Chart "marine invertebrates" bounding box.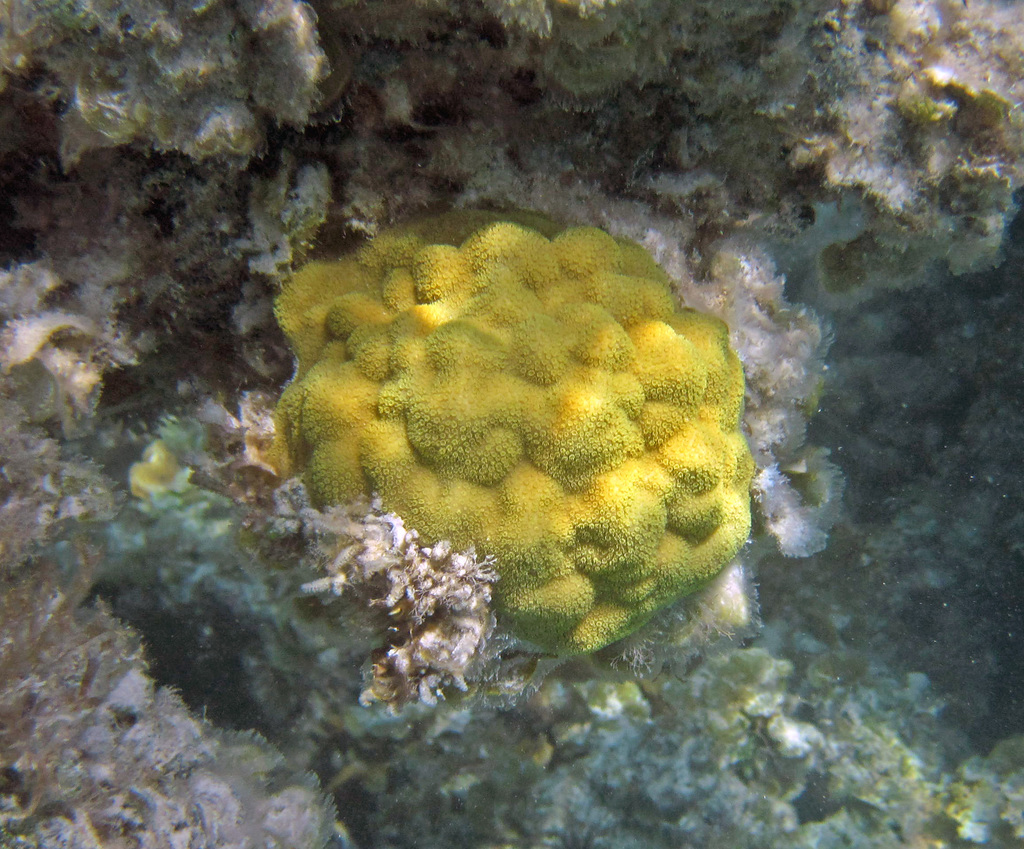
Charted: 0, 0, 378, 401.
